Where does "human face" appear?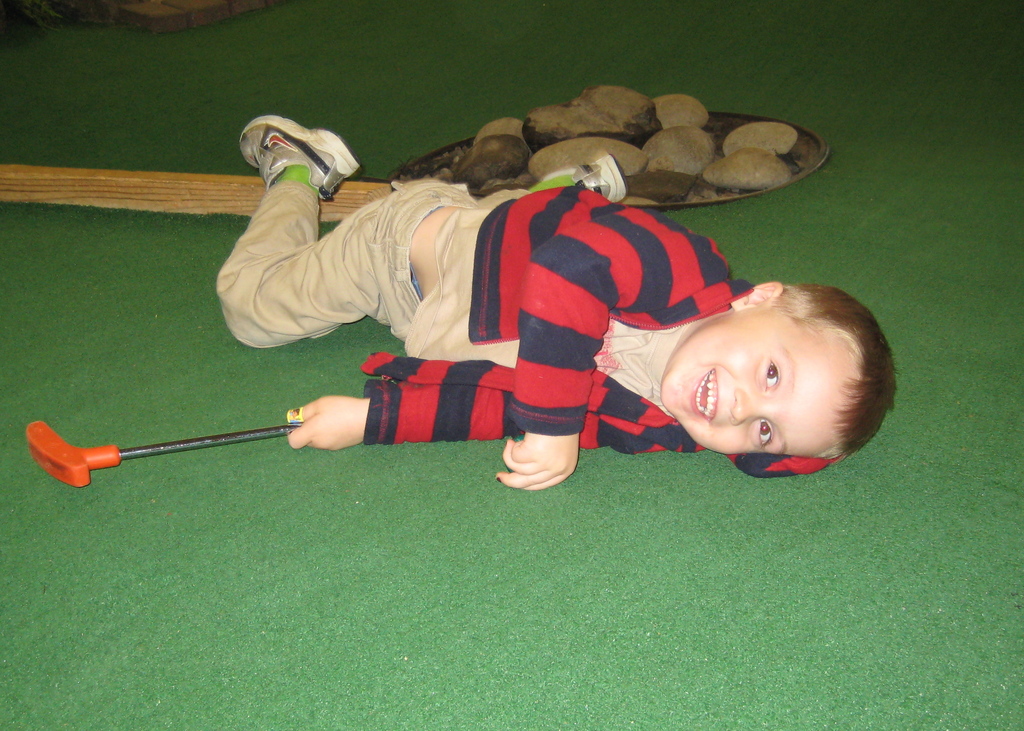
Appears at left=656, top=312, right=860, bottom=453.
